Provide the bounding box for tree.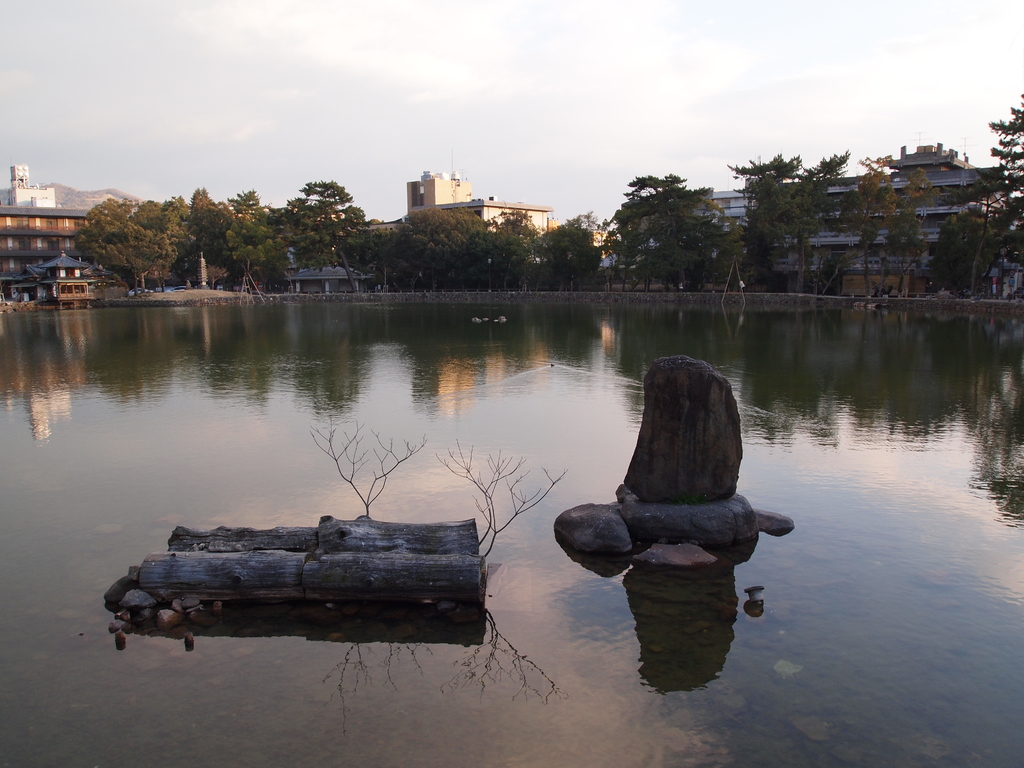
box(72, 181, 371, 285).
